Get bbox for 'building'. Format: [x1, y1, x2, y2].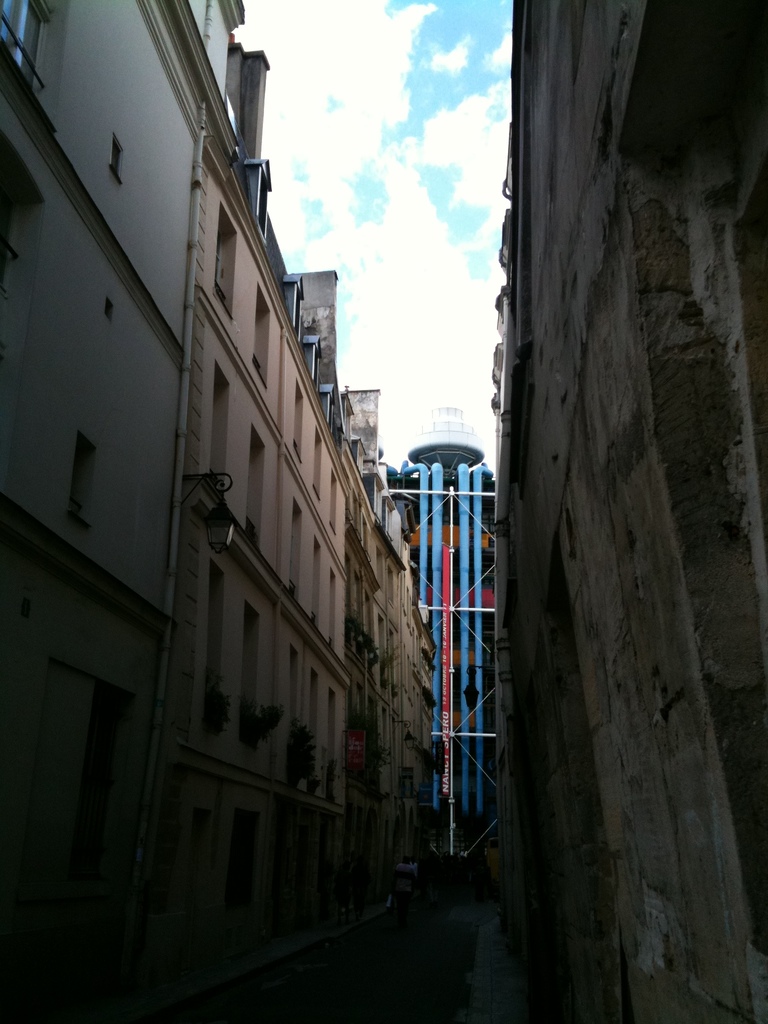
[0, 13, 249, 1008].
